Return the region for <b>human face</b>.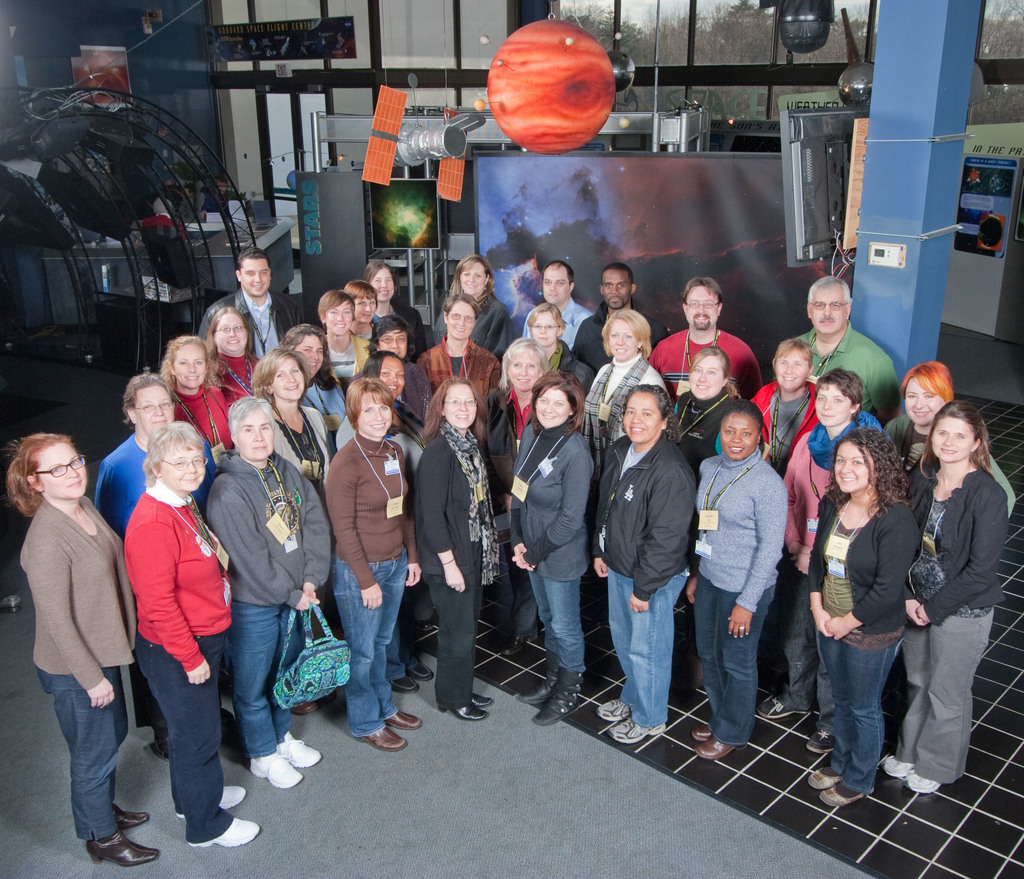
box=[445, 300, 477, 339].
